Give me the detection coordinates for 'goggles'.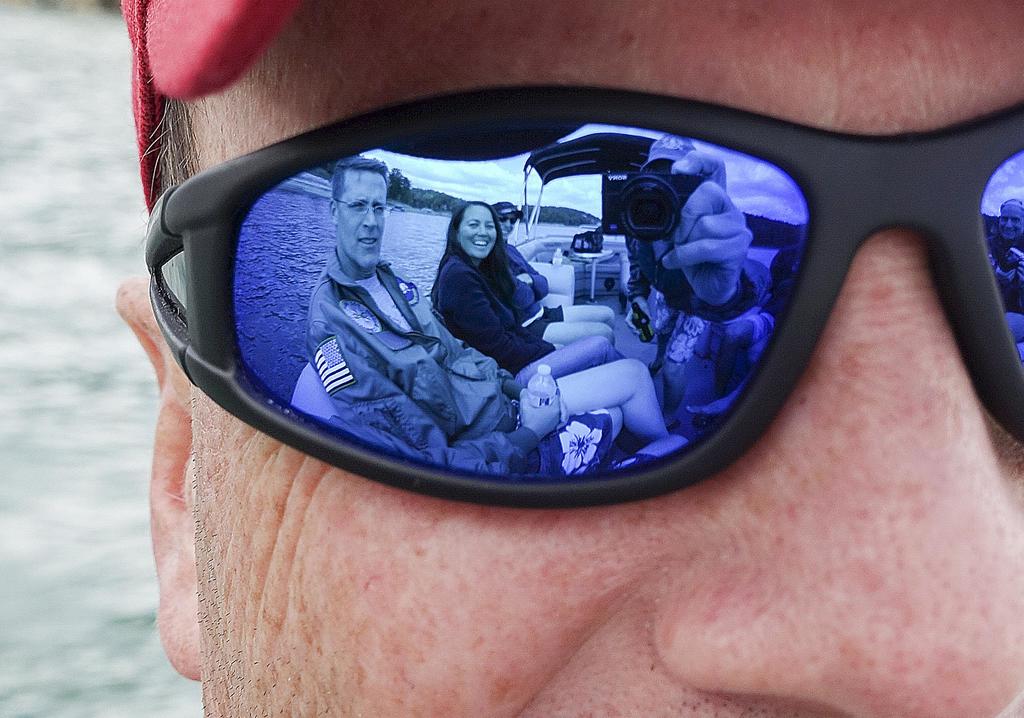
[139, 82, 1023, 512].
